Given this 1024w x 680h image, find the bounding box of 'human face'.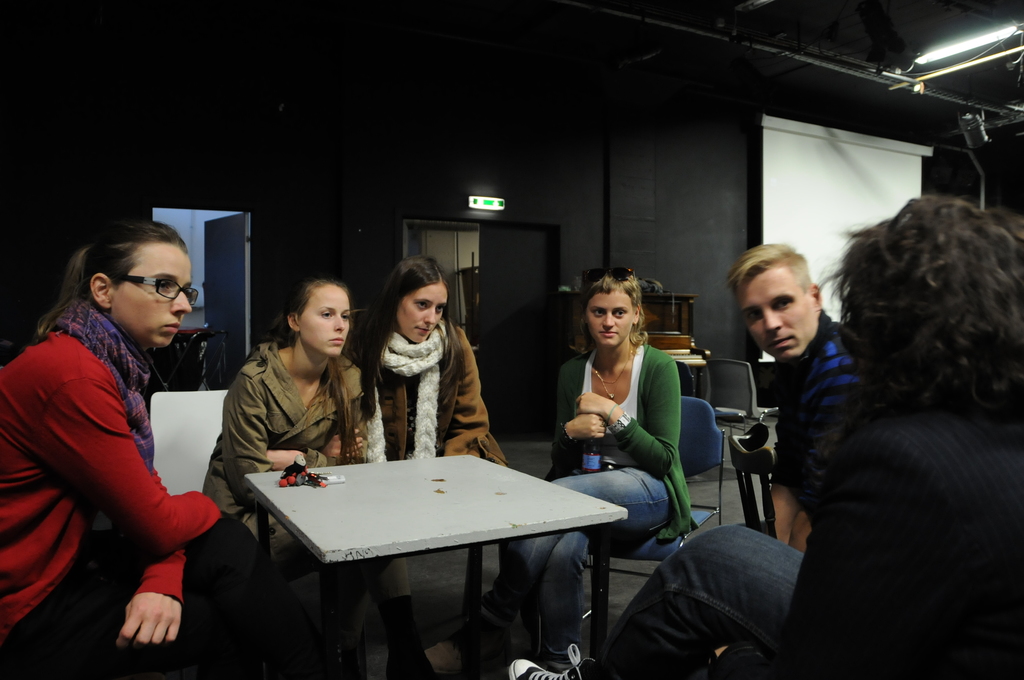
region(298, 291, 349, 357).
